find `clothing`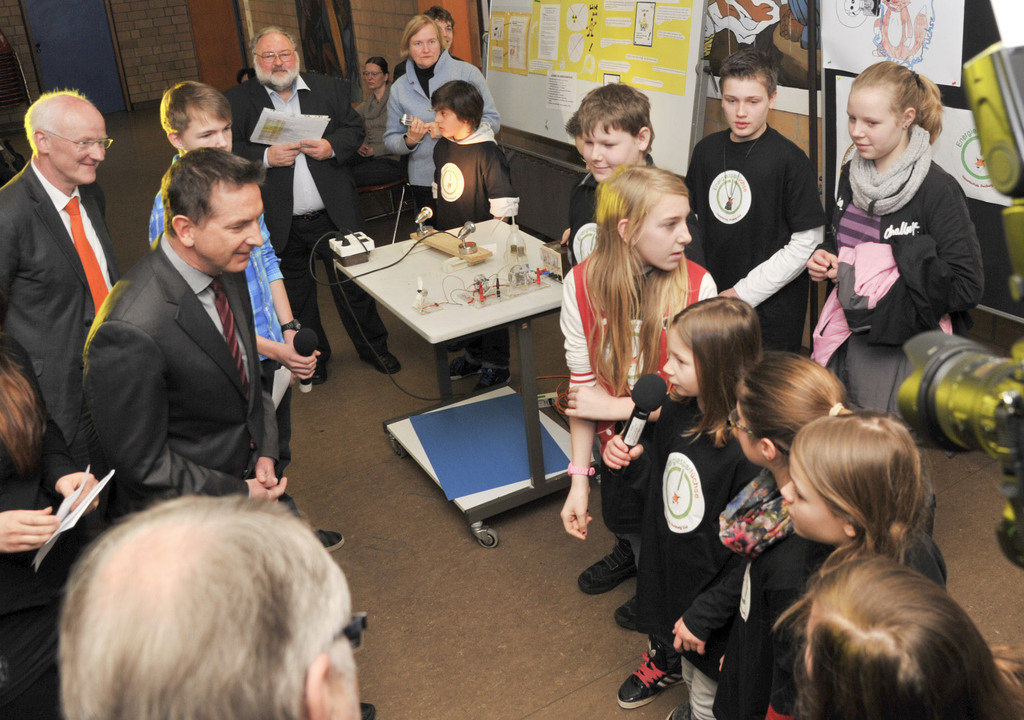
(390, 55, 467, 86)
